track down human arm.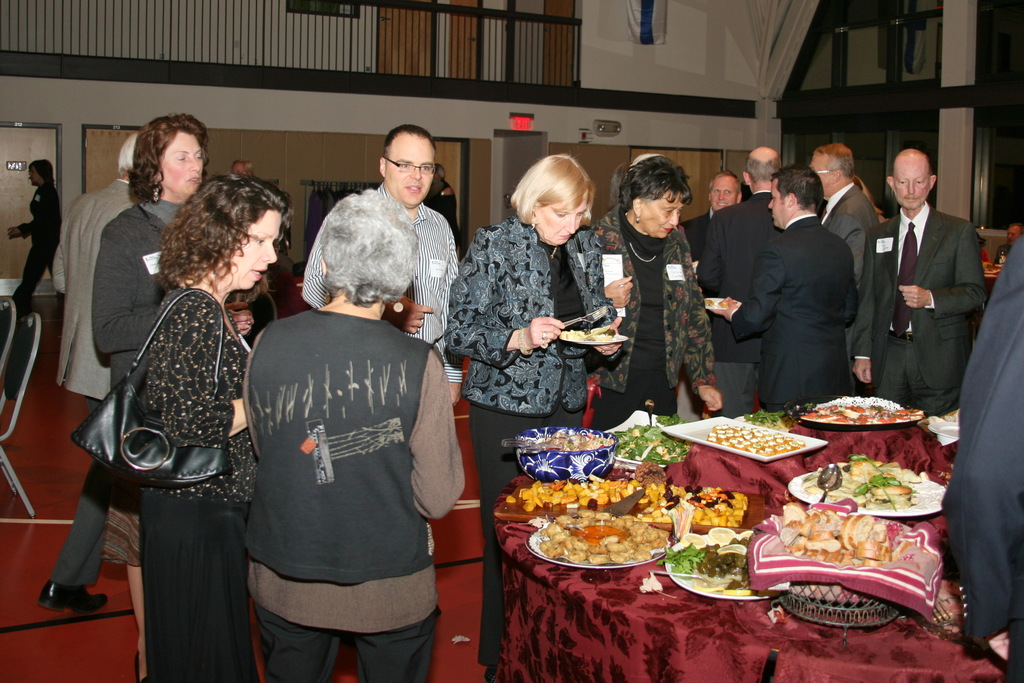
Tracked to box(95, 212, 256, 358).
